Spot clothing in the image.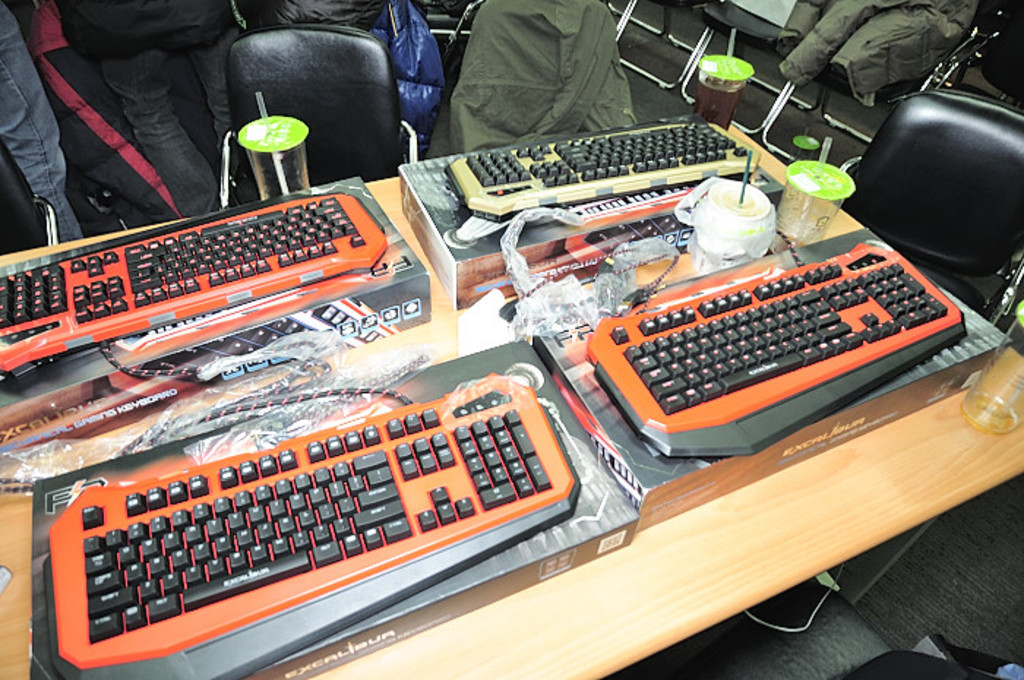
clothing found at 53/0/246/225.
